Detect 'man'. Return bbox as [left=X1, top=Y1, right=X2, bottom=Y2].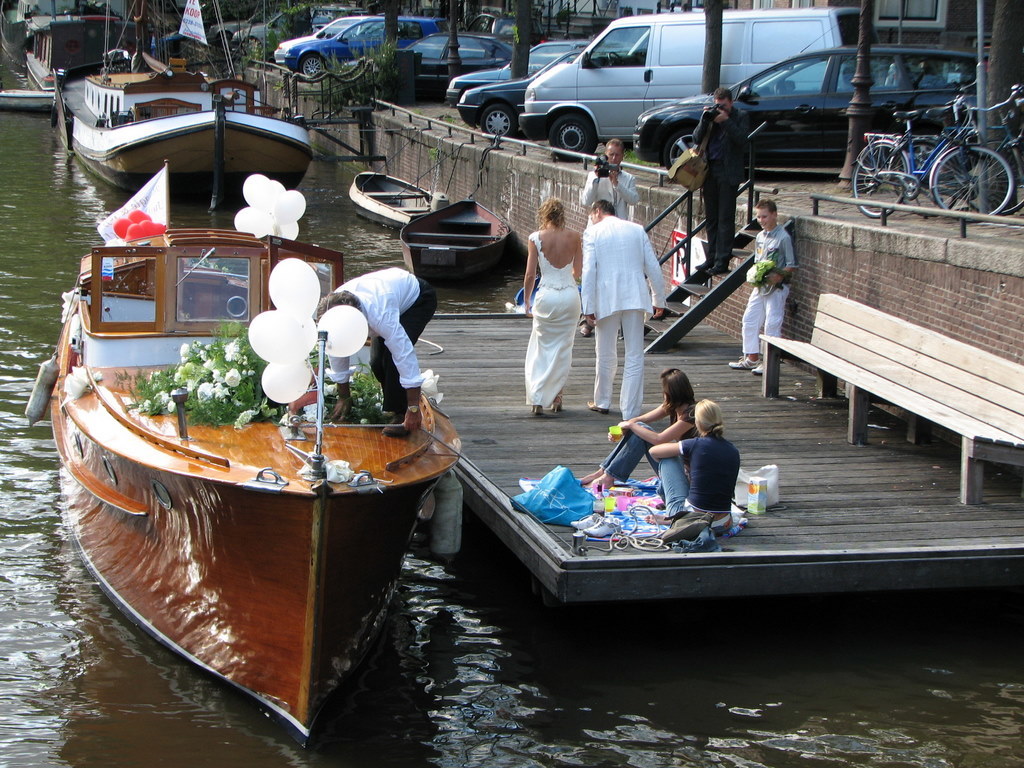
[left=691, top=89, right=751, bottom=278].
